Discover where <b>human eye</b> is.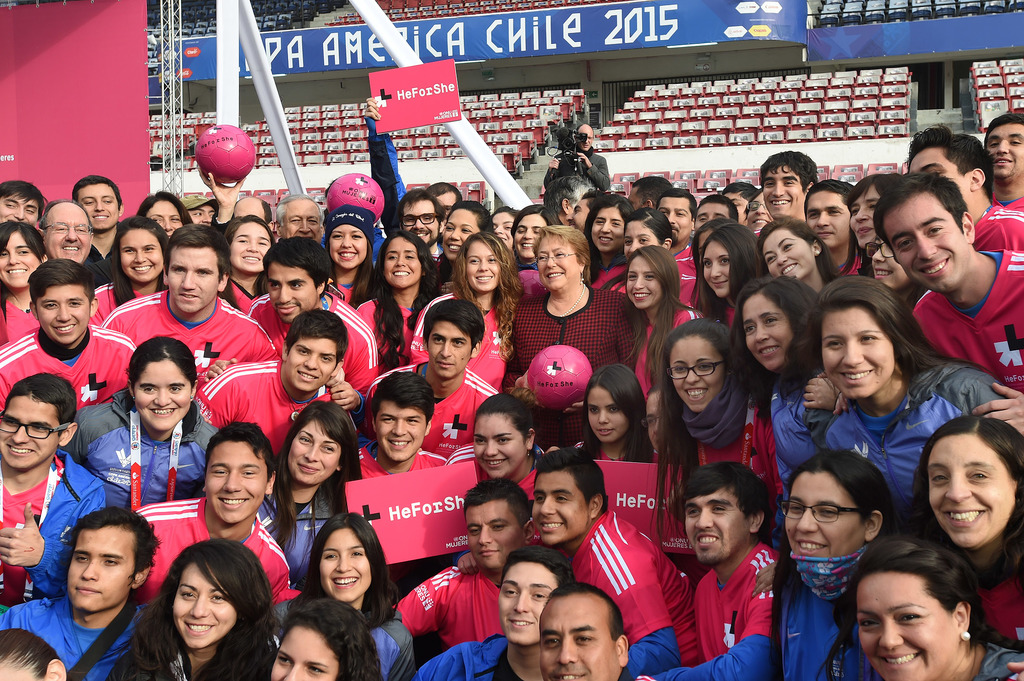
Discovered at pyautogui.locateOnScreen(661, 211, 669, 219).
